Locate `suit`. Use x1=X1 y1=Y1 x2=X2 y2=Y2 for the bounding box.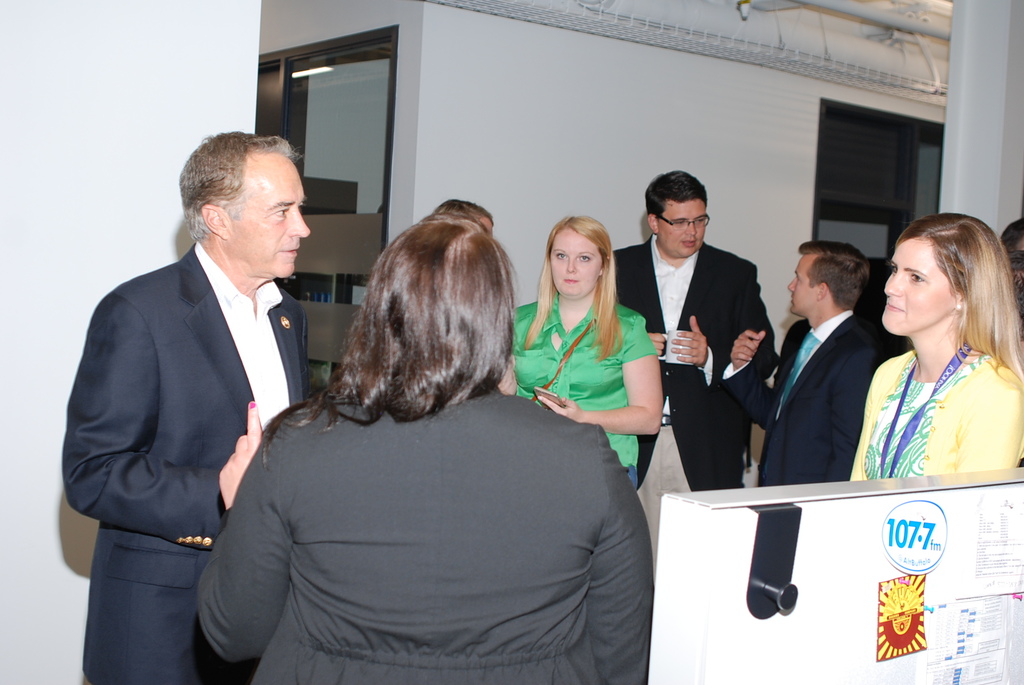
x1=61 y1=236 x2=308 y2=684.
